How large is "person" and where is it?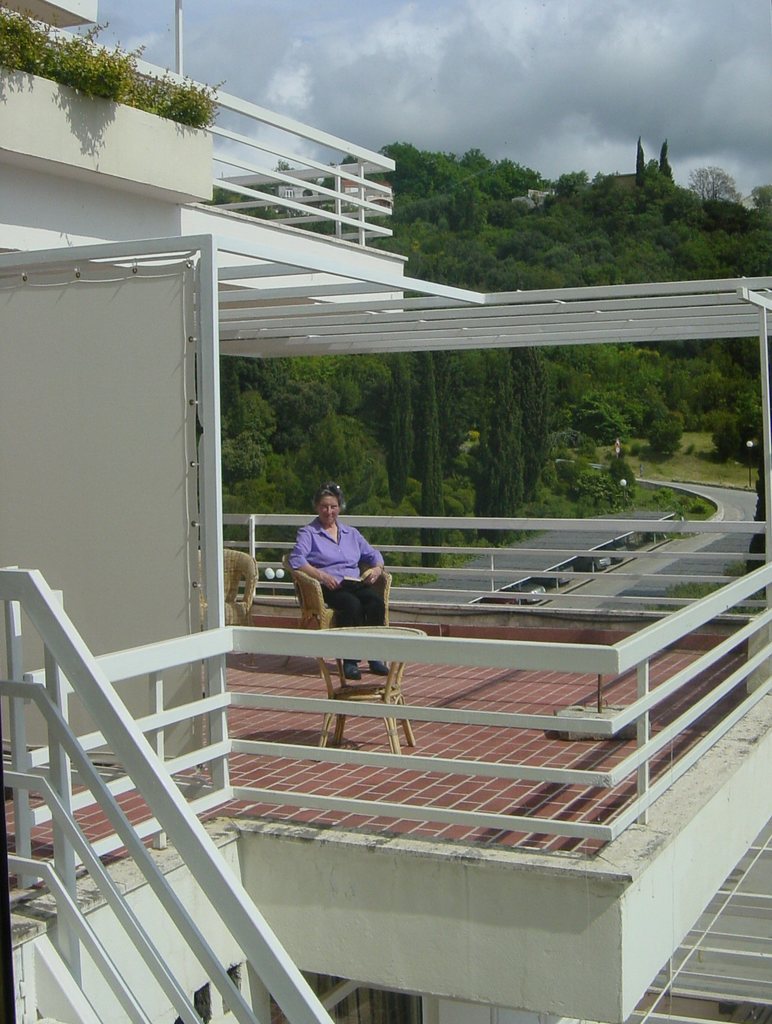
Bounding box: region(289, 483, 390, 679).
